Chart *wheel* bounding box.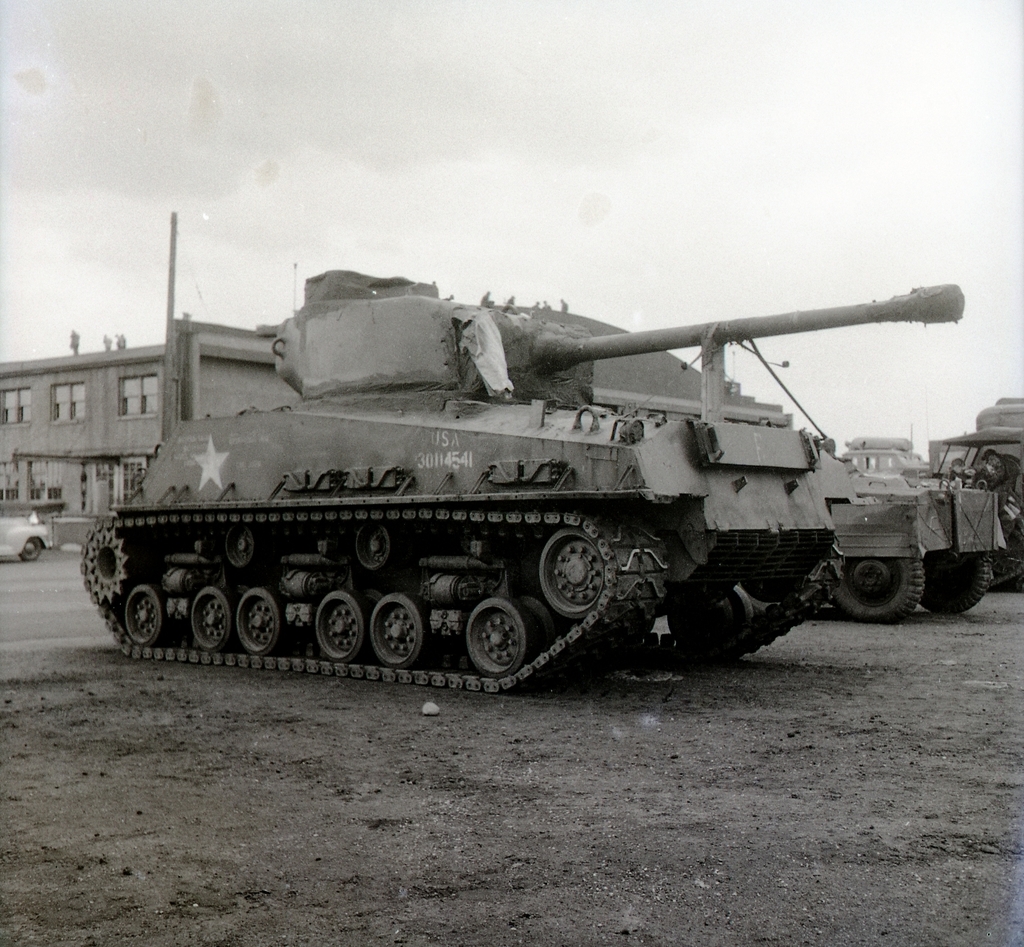
Charted: 221,525,258,566.
